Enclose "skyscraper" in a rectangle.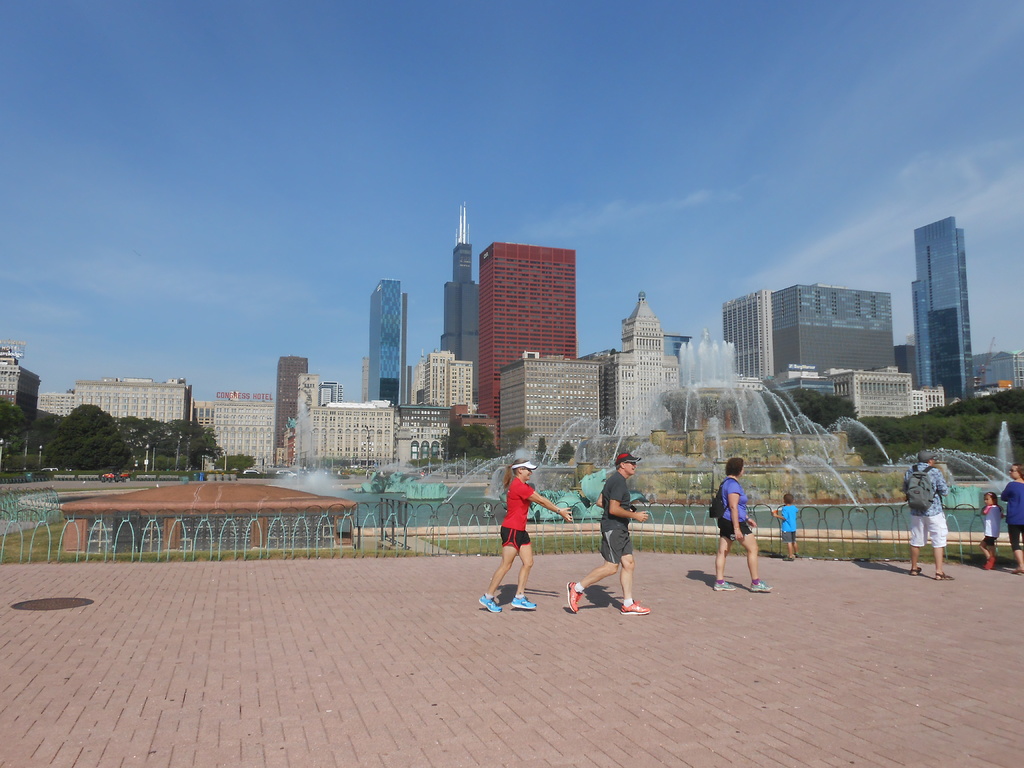
Rect(271, 351, 312, 450).
